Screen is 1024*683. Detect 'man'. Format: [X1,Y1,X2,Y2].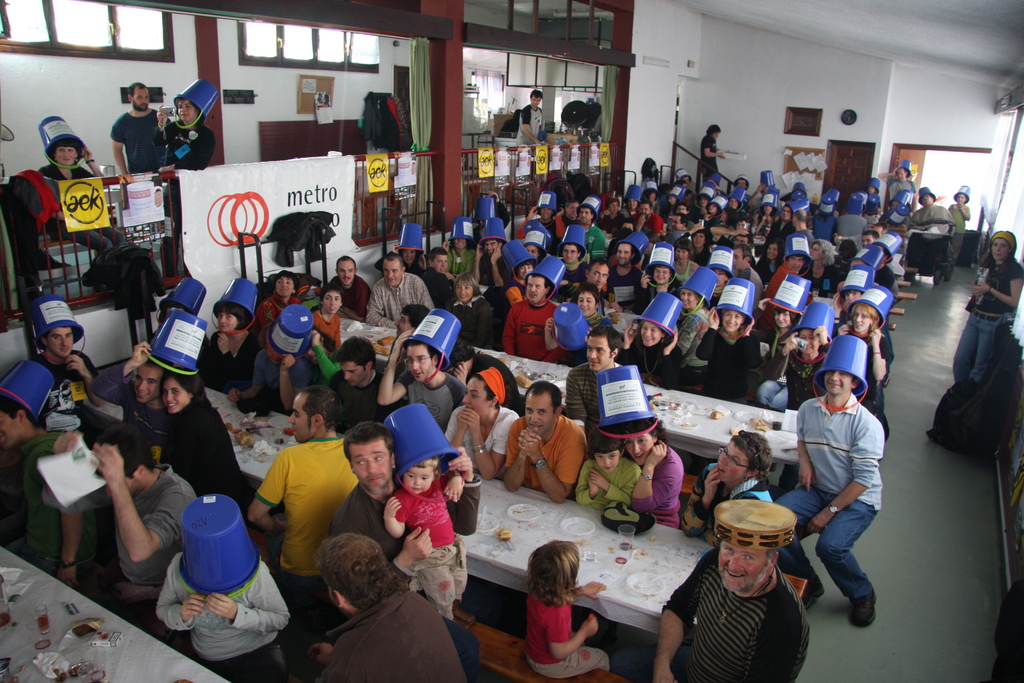
[568,325,628,429].
